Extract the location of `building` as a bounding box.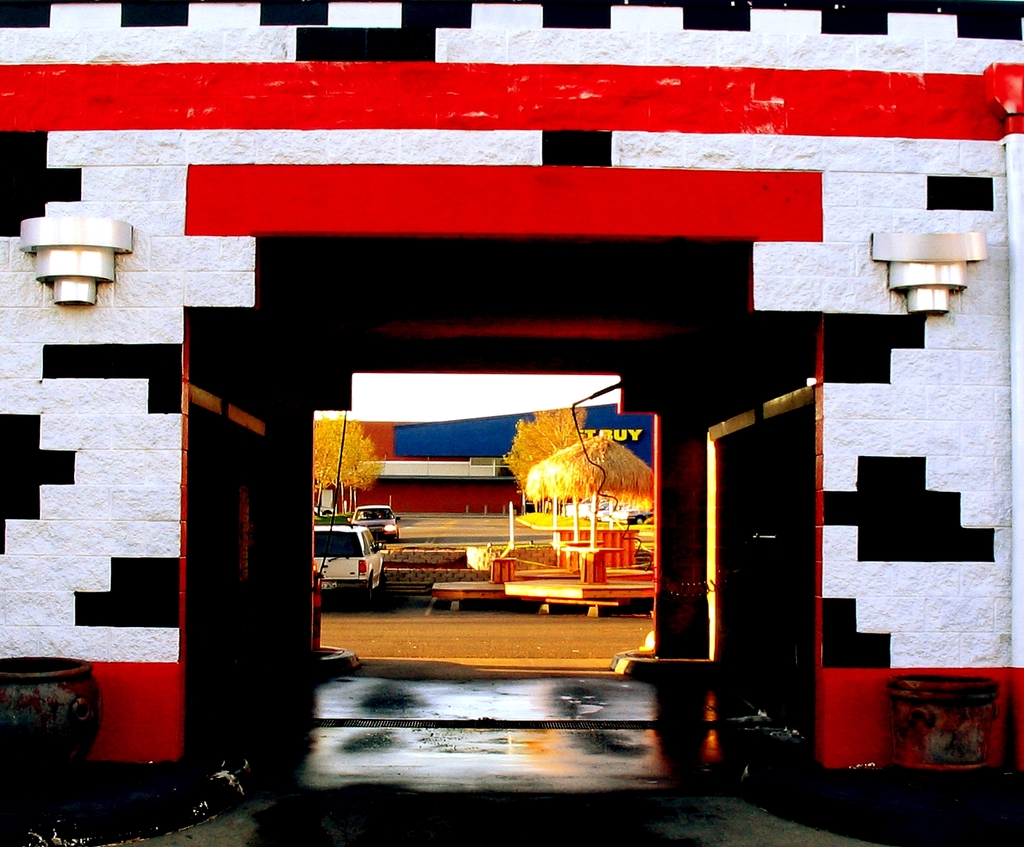
<bbox>0, 0, 1023, 846</bbox>.
